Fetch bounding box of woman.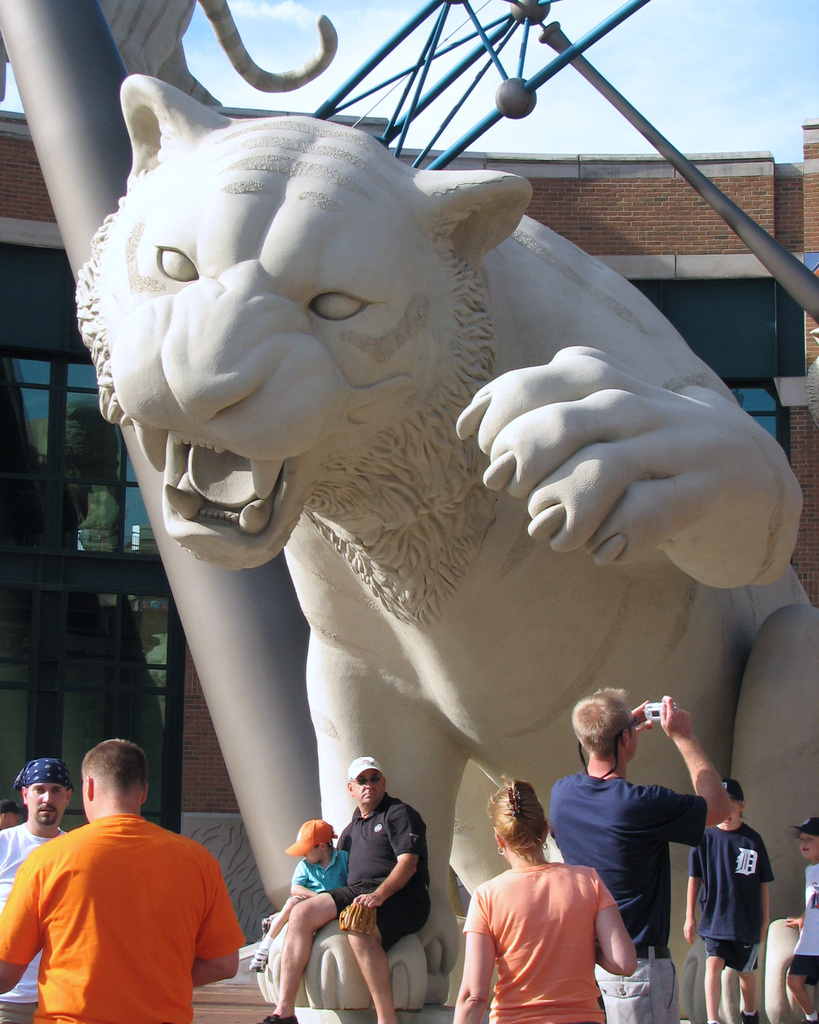
Bbox: [left=458, top=801, right=628, bottom=1016].
